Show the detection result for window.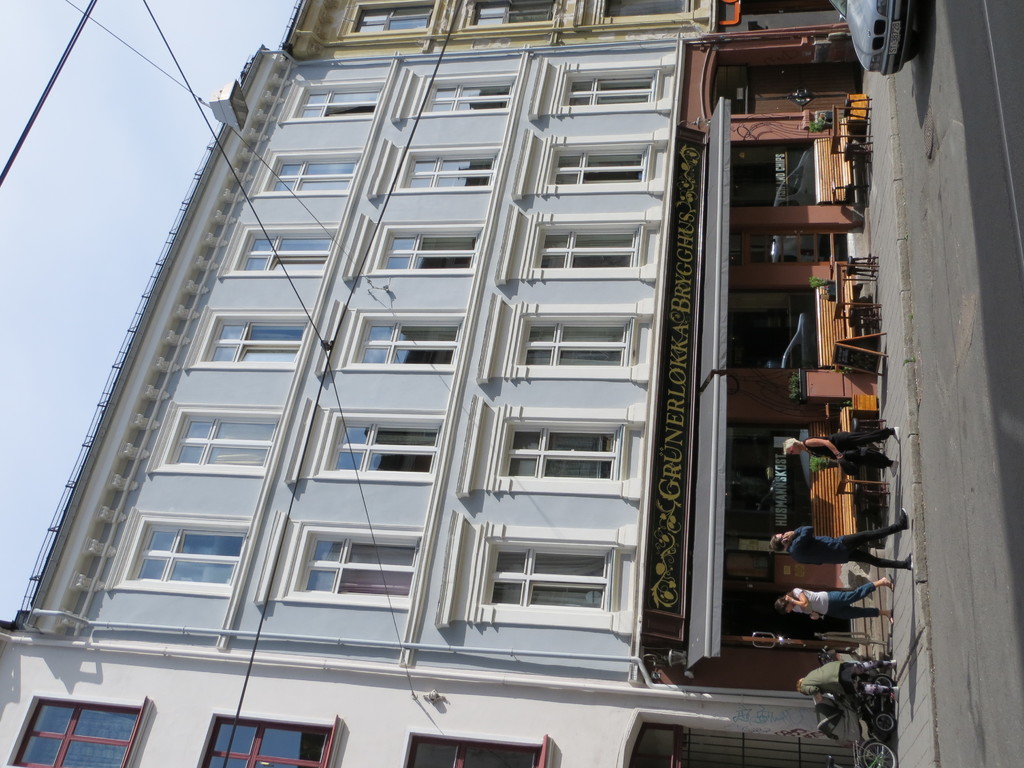
pyautogui.locateOnScreen(362, 136, 506, 195).
